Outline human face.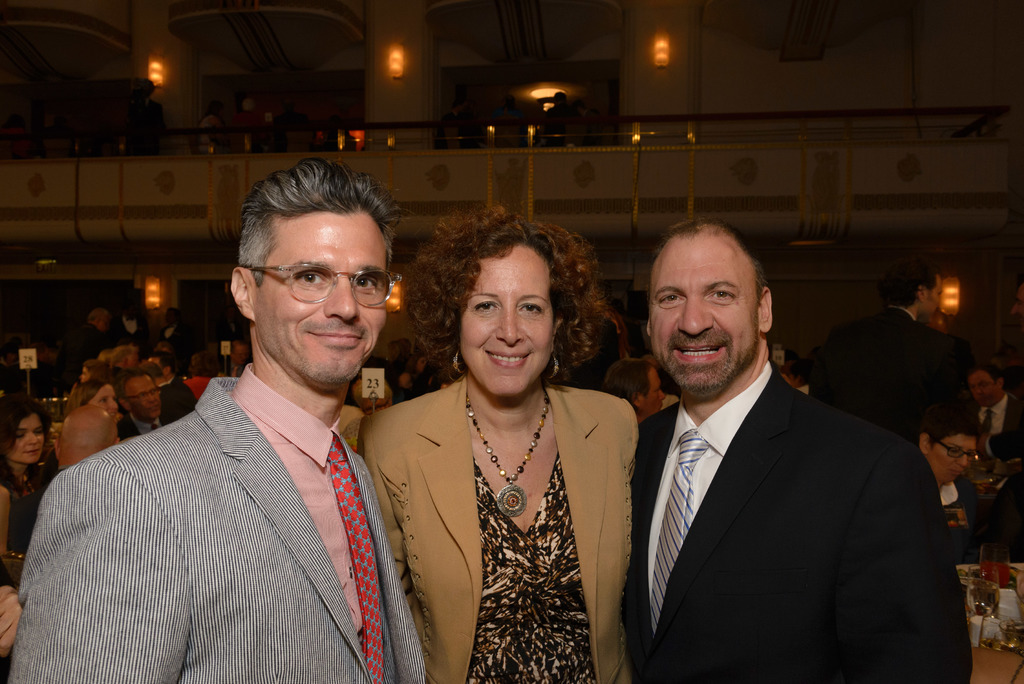
Outline: l=456, t=250, r=557, b=395.
